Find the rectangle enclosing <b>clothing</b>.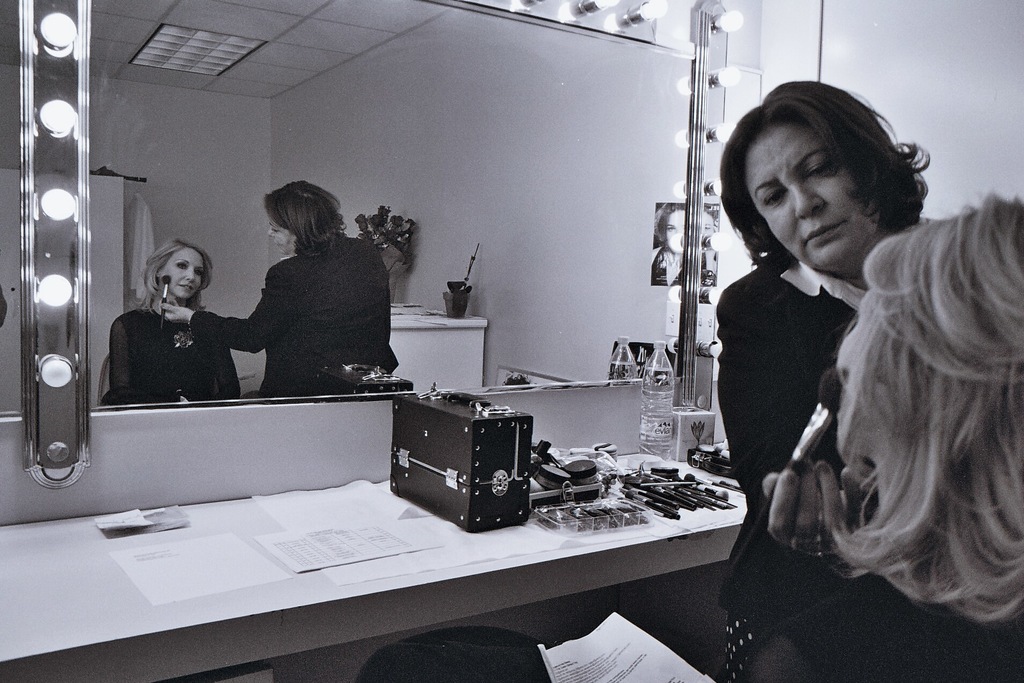
<box>730,568,1020,682</box>.
